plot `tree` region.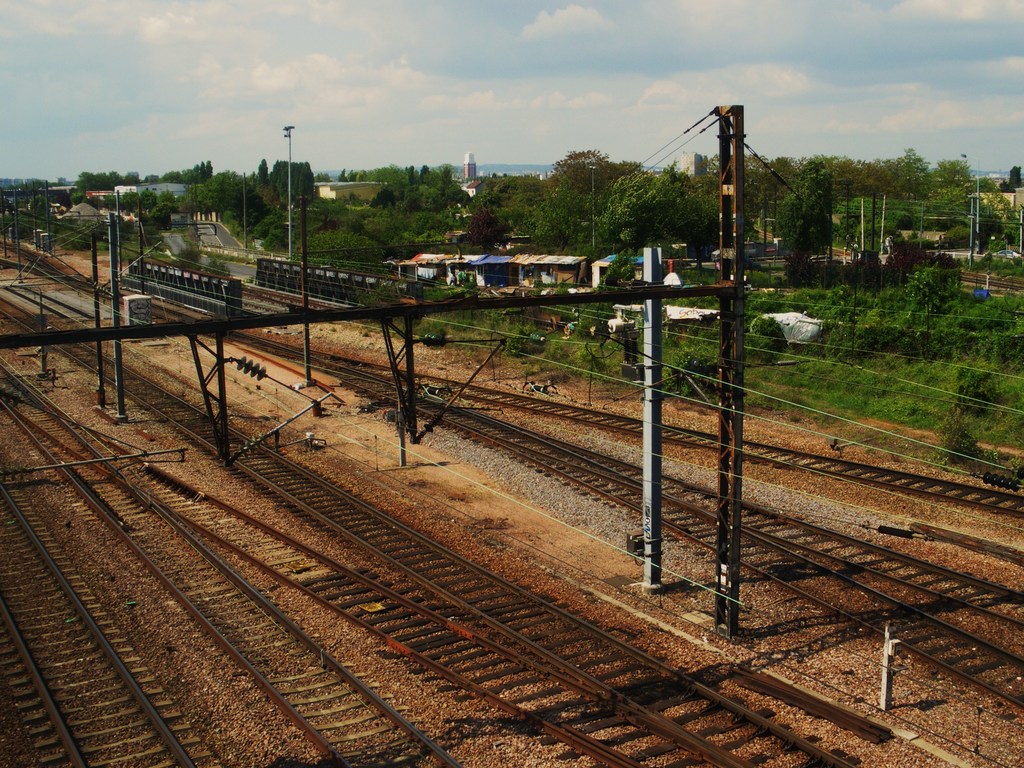
Plotted at detection(200, 166, 260, 232).
